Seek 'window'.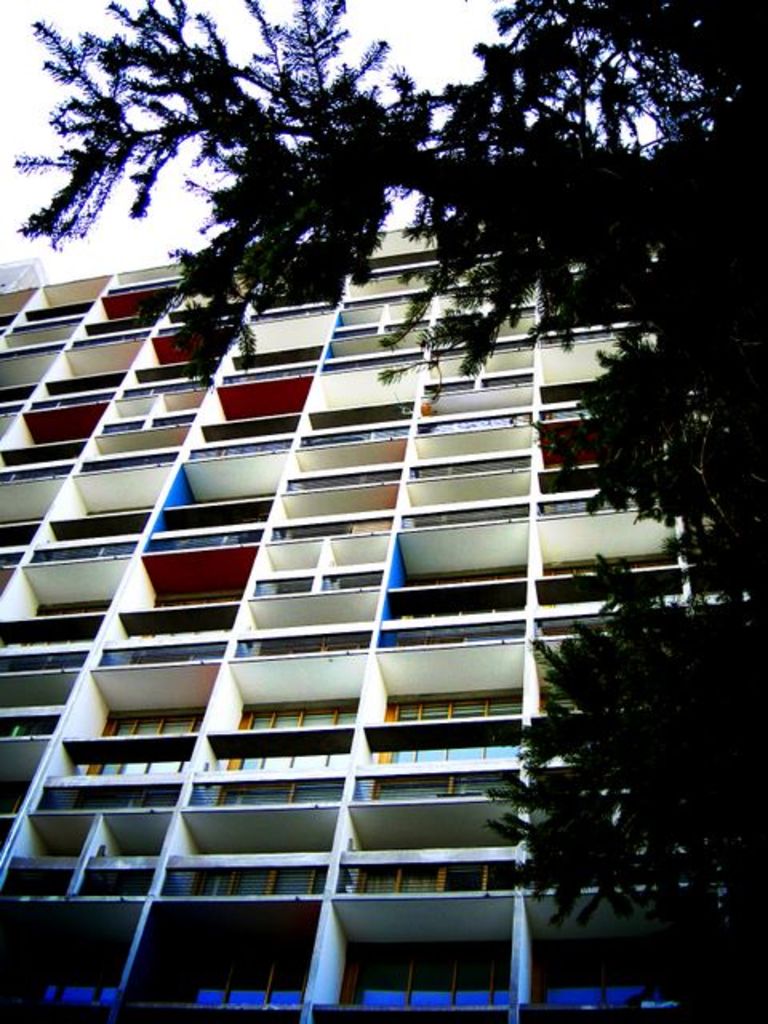
box(333, 902, 515, 1016).
